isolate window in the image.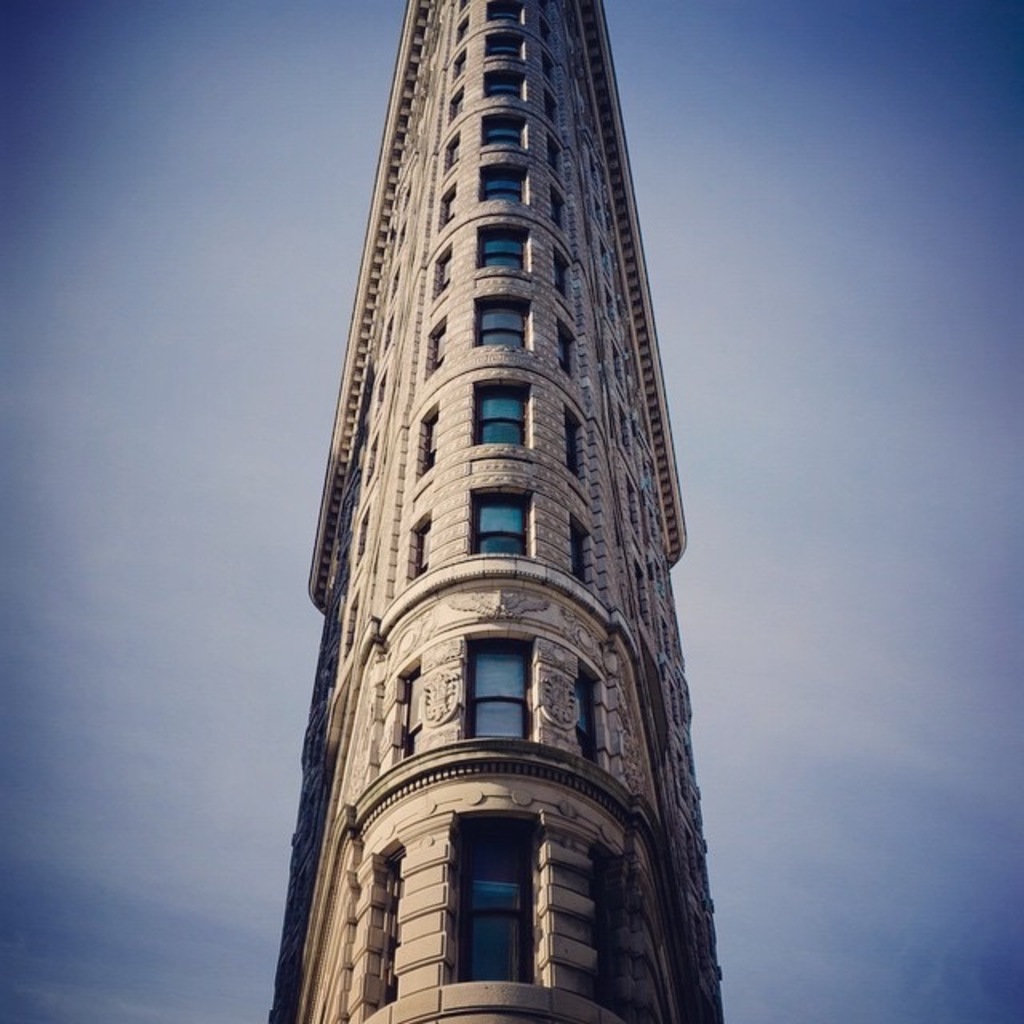
Isolated region: <bbox>550, 186, 568, 232</bbox>.
